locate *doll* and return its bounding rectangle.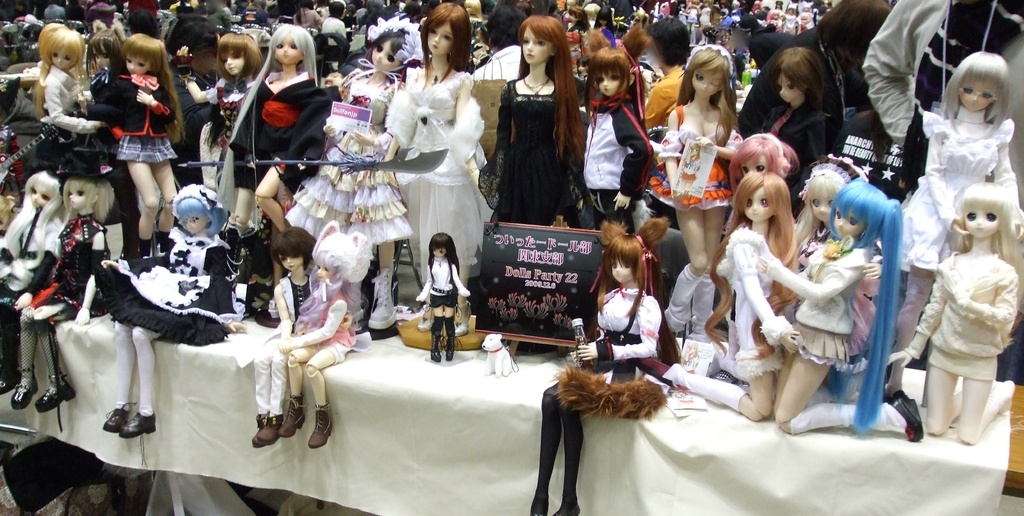
box(384, 0, 490, 276).
